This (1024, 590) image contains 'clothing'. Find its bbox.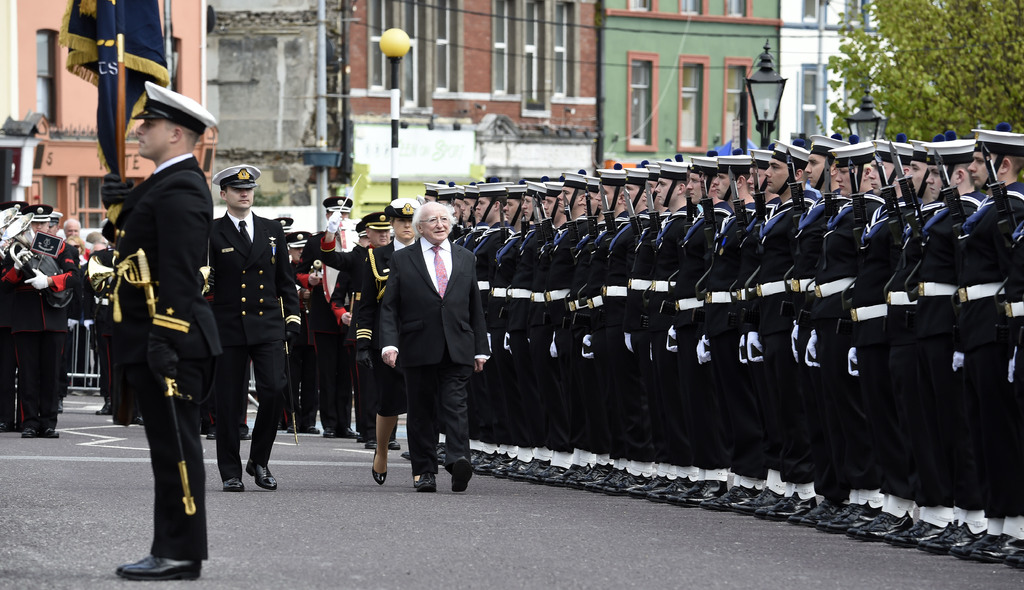
(102,152,225,562).
